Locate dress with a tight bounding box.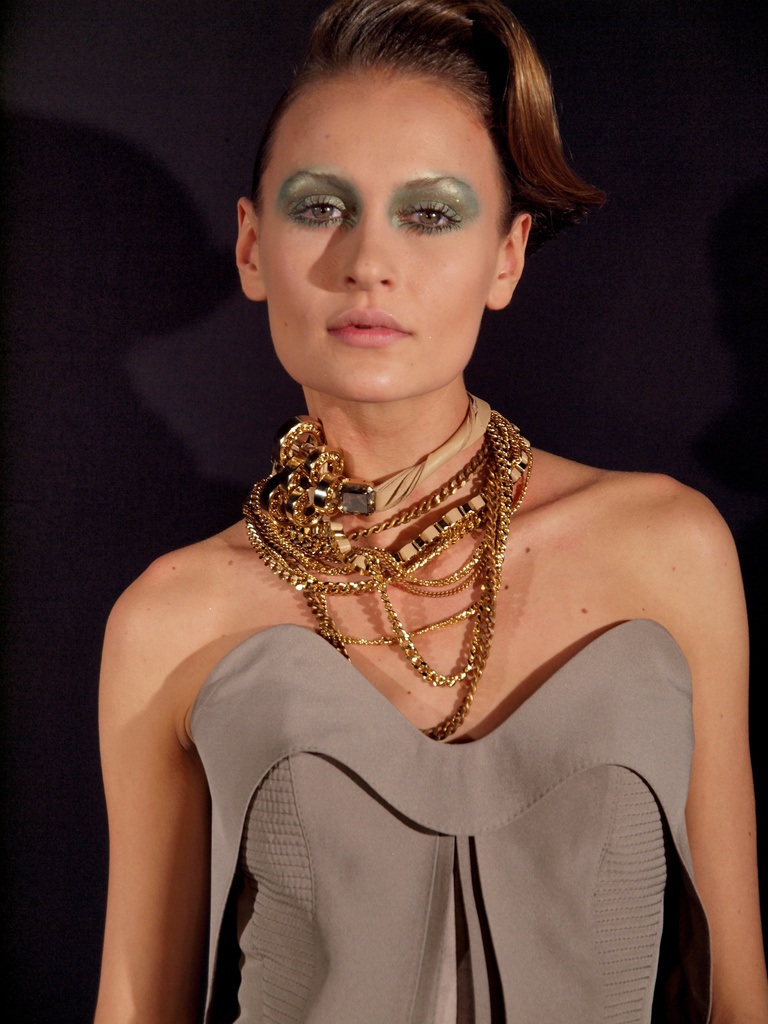
[left=186, top=622, right=715, bottom=1023].
